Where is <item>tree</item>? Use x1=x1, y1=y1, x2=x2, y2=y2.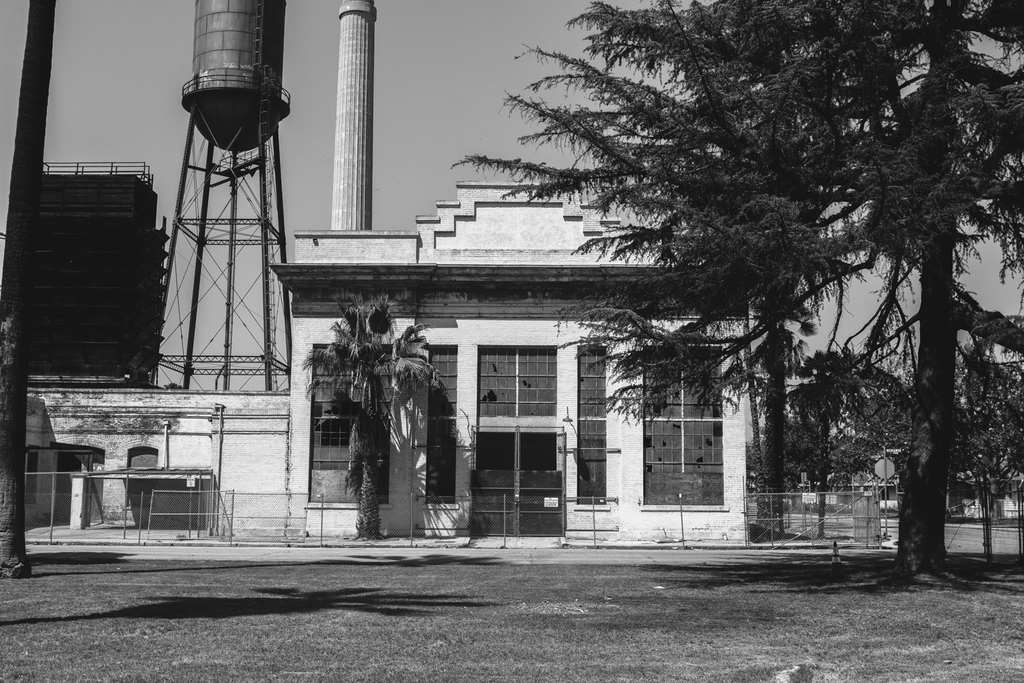
x1=835, y1=362, x2=913, y2=457.
